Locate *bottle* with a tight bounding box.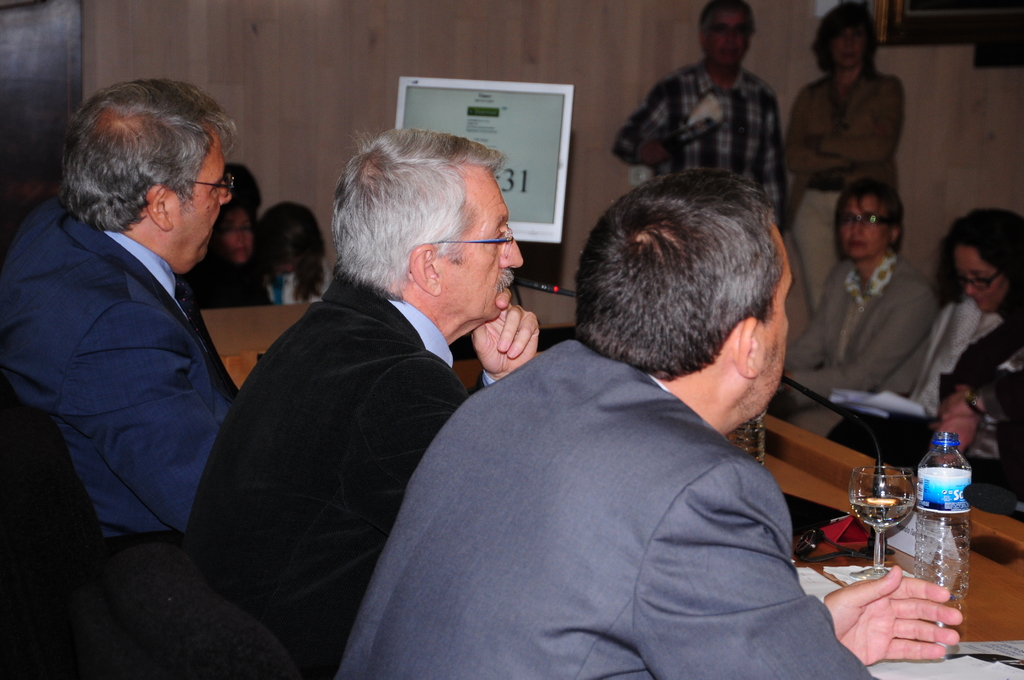
729,408,768,466.
